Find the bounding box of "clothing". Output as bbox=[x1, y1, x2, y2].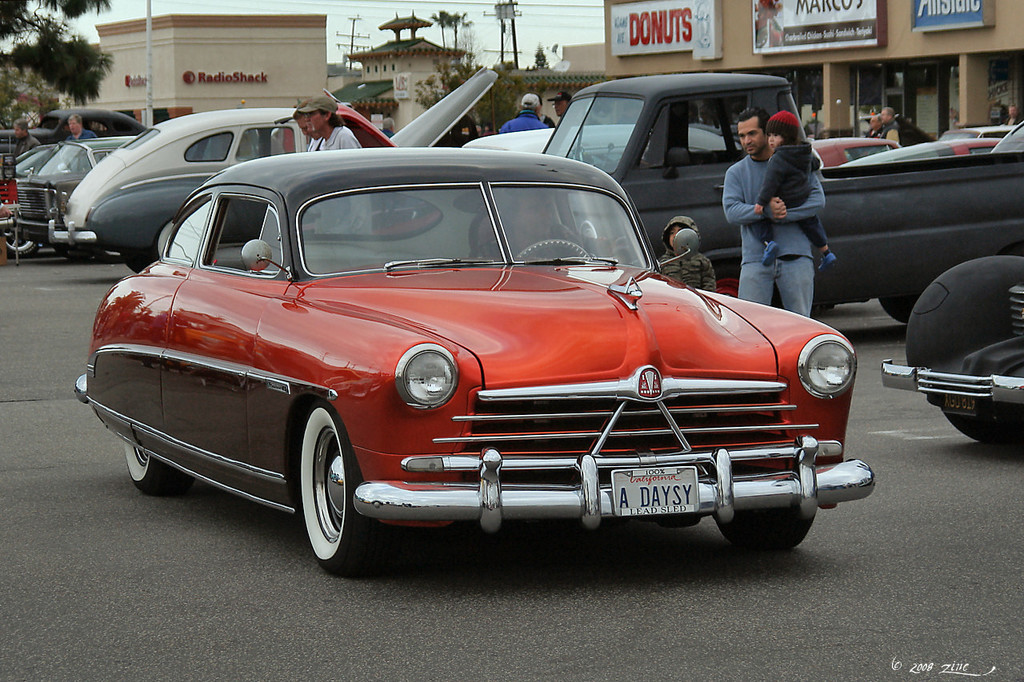
bbox=[13, 134, 41, 162].
